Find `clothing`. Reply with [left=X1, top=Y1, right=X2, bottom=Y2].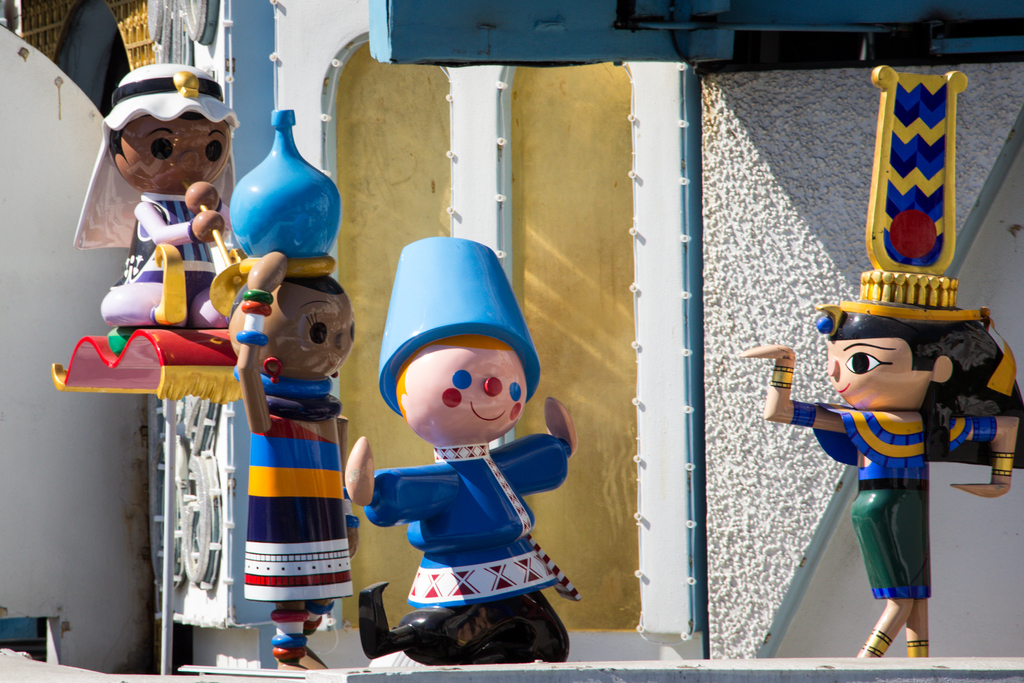
[left=366, top=440, right=582, bottom=601].
